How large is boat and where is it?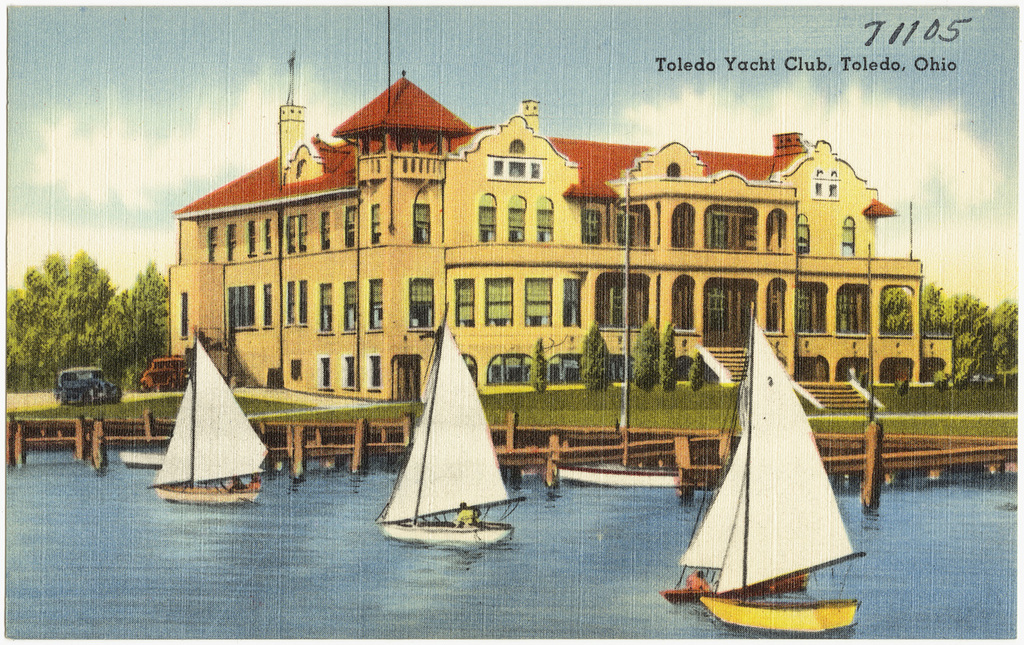
Bounding box: detection(148, 328, 276, 504).
